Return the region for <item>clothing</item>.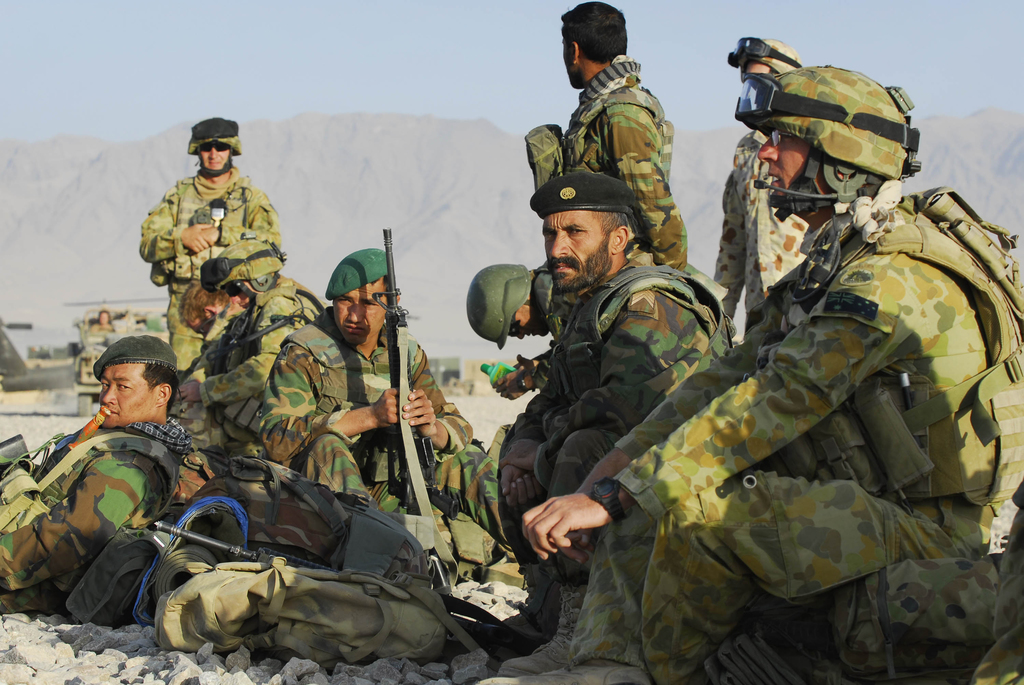
pyautogui.locateOnScreen(572, 191, 1023, 684).
